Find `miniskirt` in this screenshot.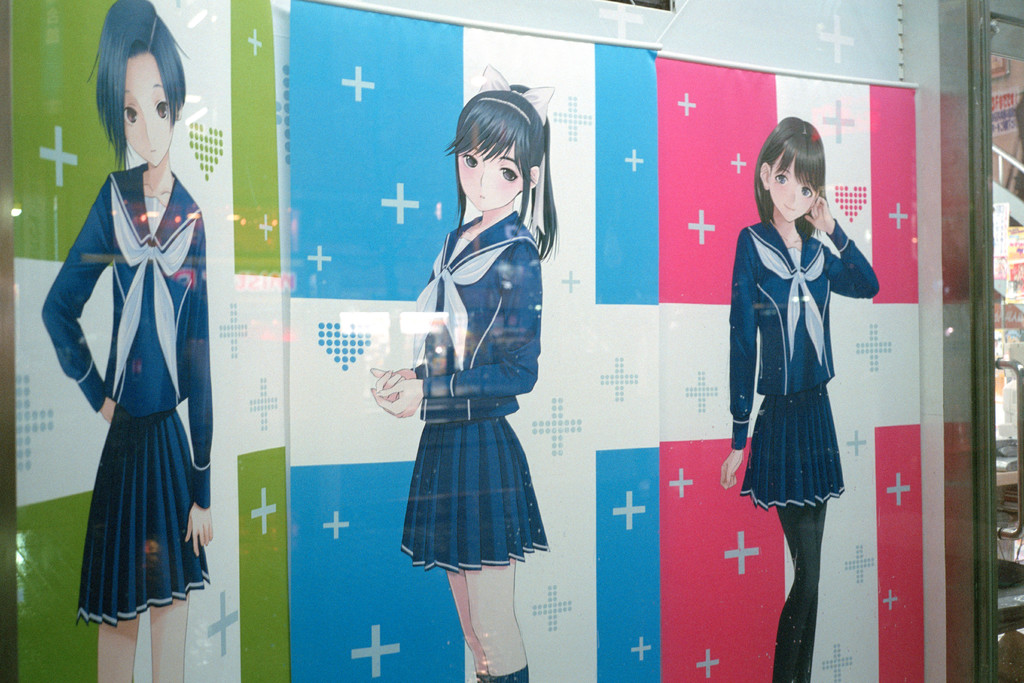
The bounding box for `miniskirt` is <box>399,418,548,577</box>.
